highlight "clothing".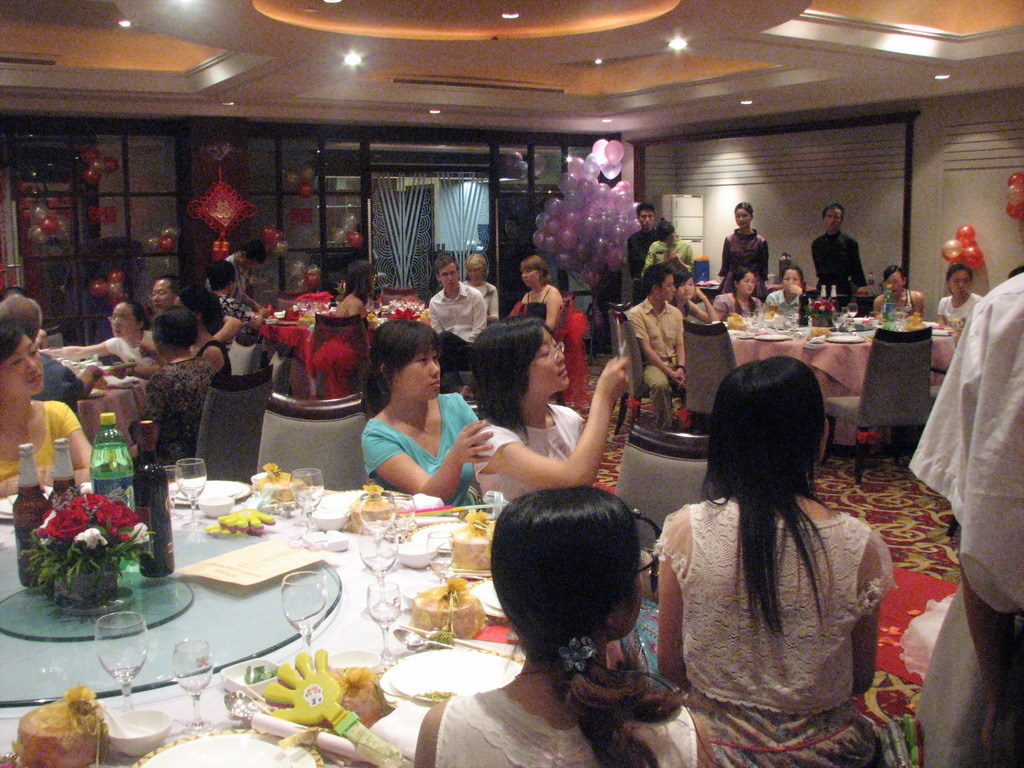
Highlighted region: 921/246/1023/610.
